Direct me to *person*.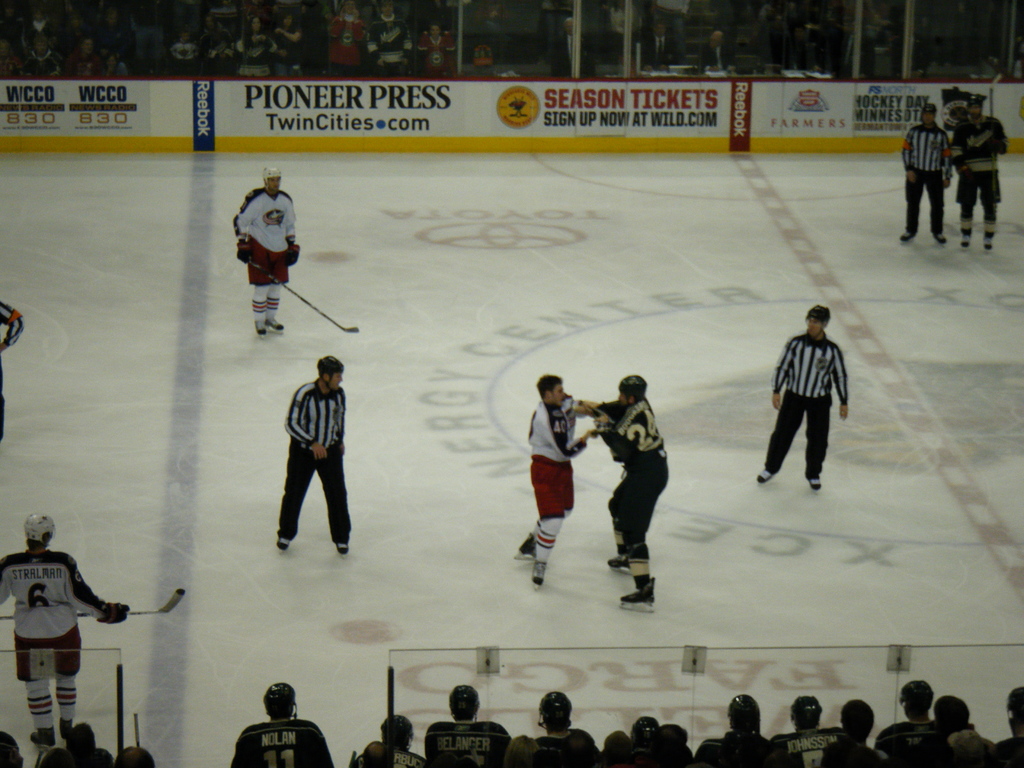
Direction: 902, 102, 949, 246.
